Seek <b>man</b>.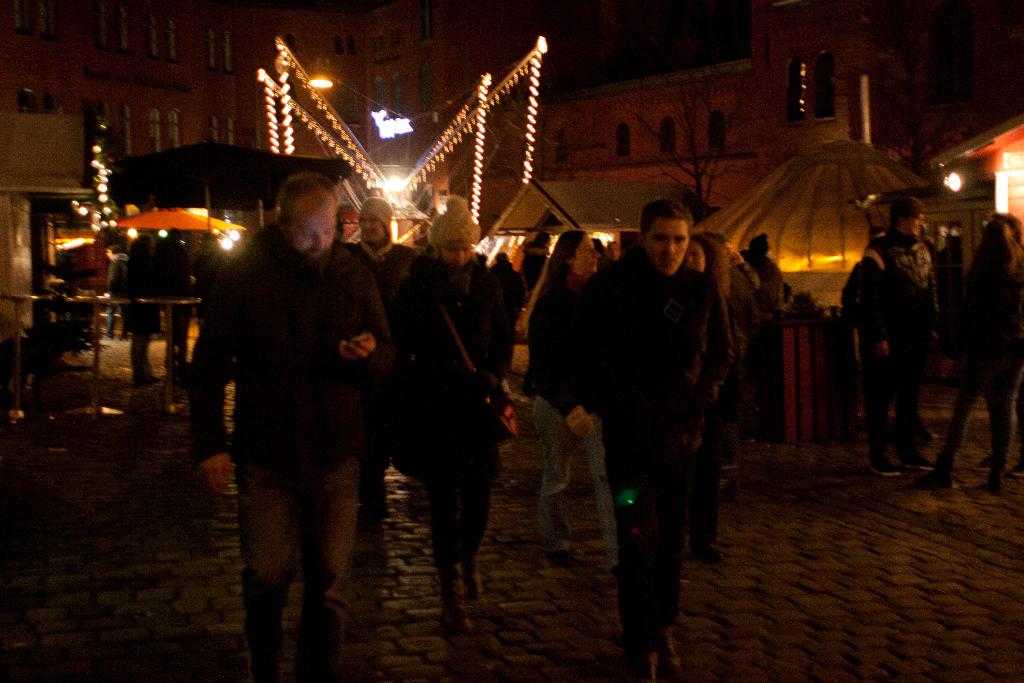
705:233:757:477.
